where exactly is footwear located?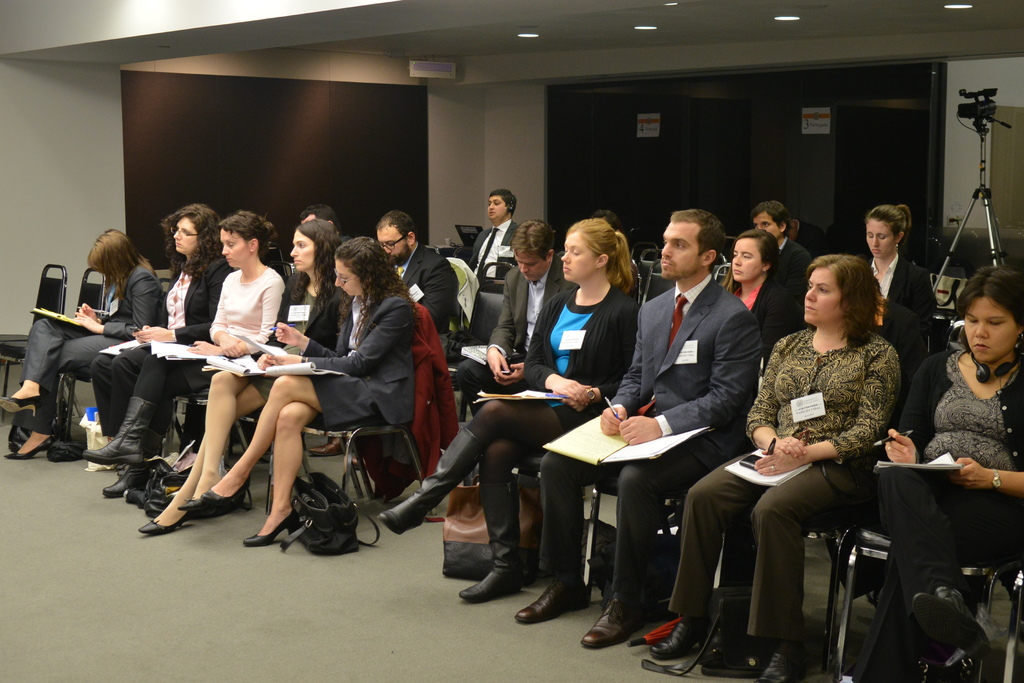
Its bounding box is bbox(0, 386, 50, 420).
